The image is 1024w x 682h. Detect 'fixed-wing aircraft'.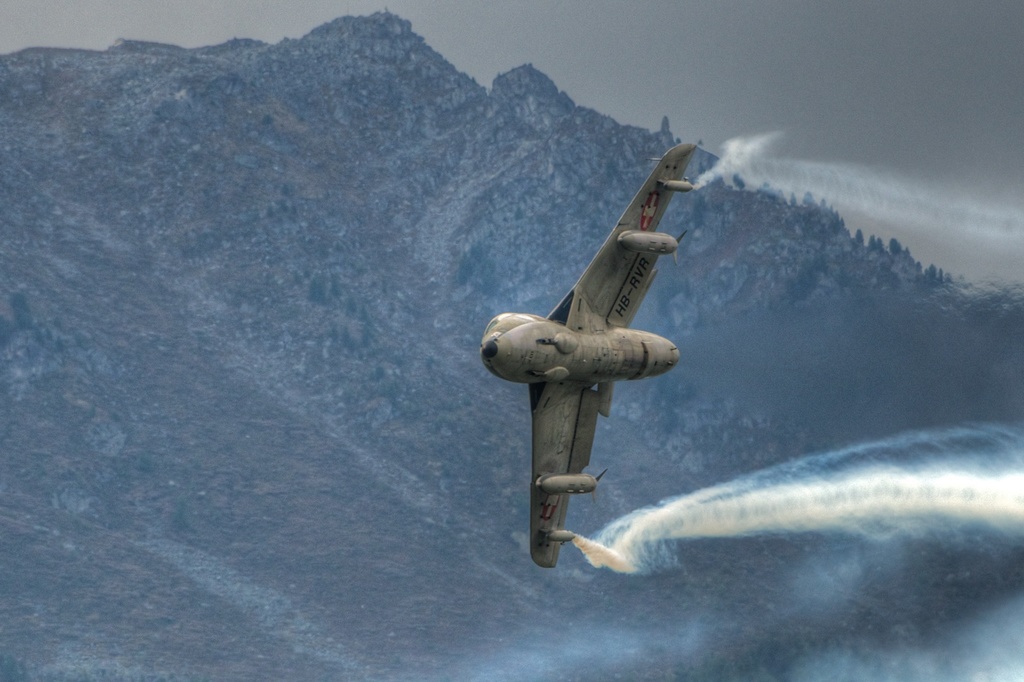
Detection: (x1=472, y1=143, x2=691, y2=568).
